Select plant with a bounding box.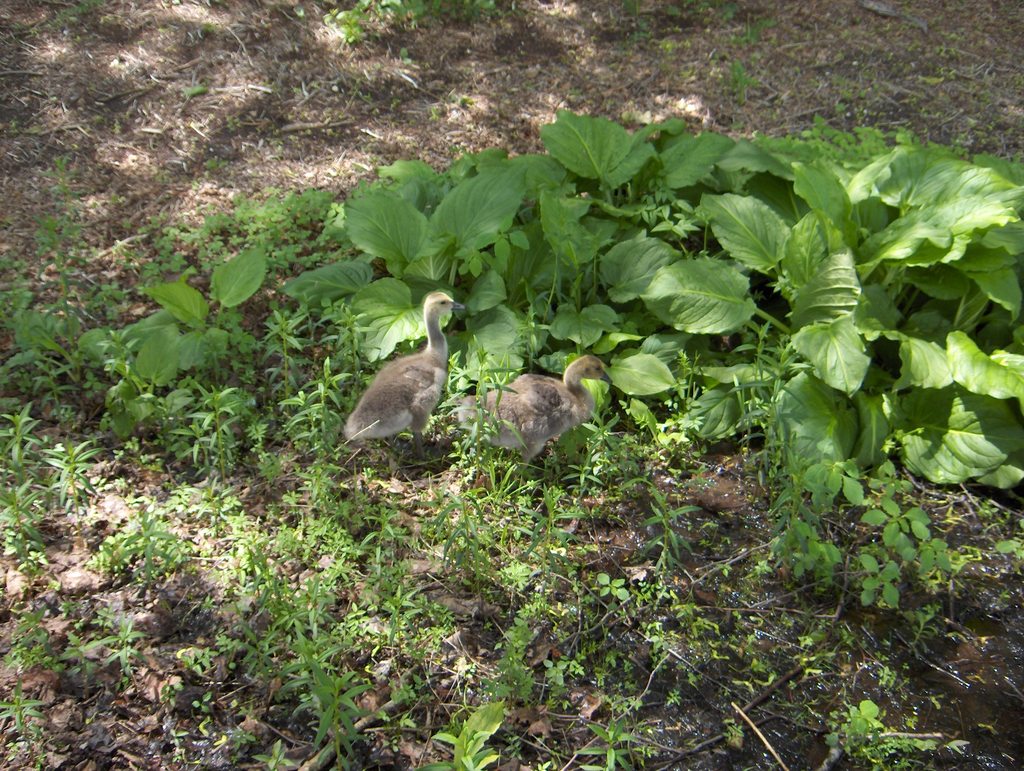
left=56, top=628, right=98, bottom=691.
